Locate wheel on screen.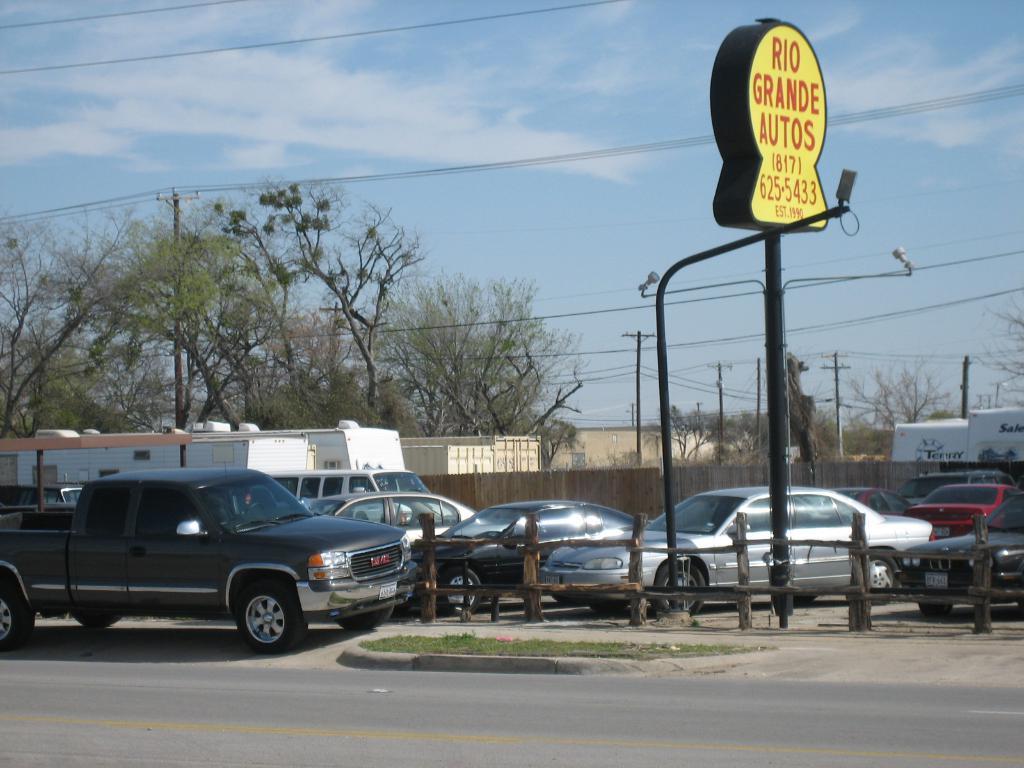
On screen at [0, 573, 30, 653].
